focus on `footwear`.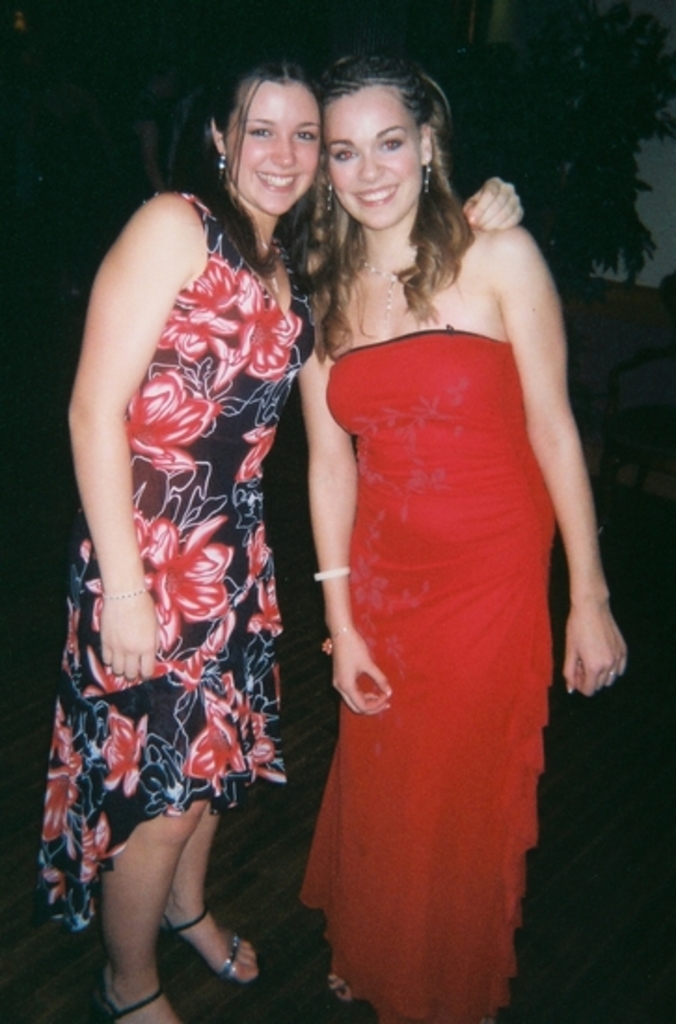
Focused at Rect(99, 961, 162, 1022).
